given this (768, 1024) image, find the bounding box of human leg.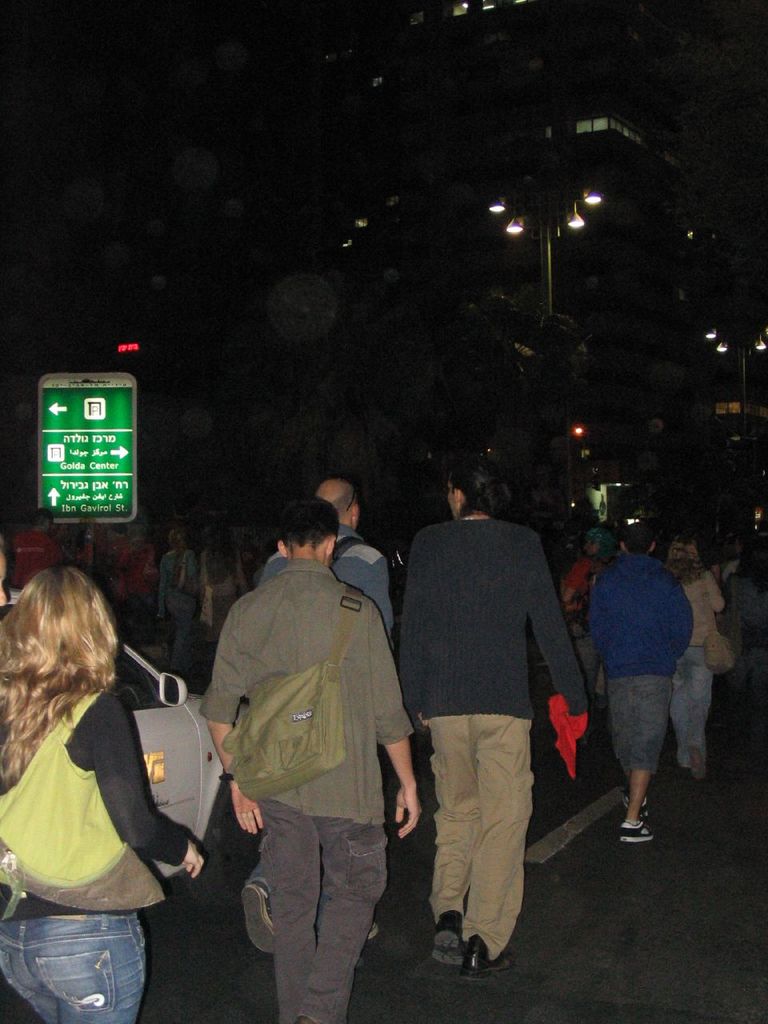
(421,698,472,966).
